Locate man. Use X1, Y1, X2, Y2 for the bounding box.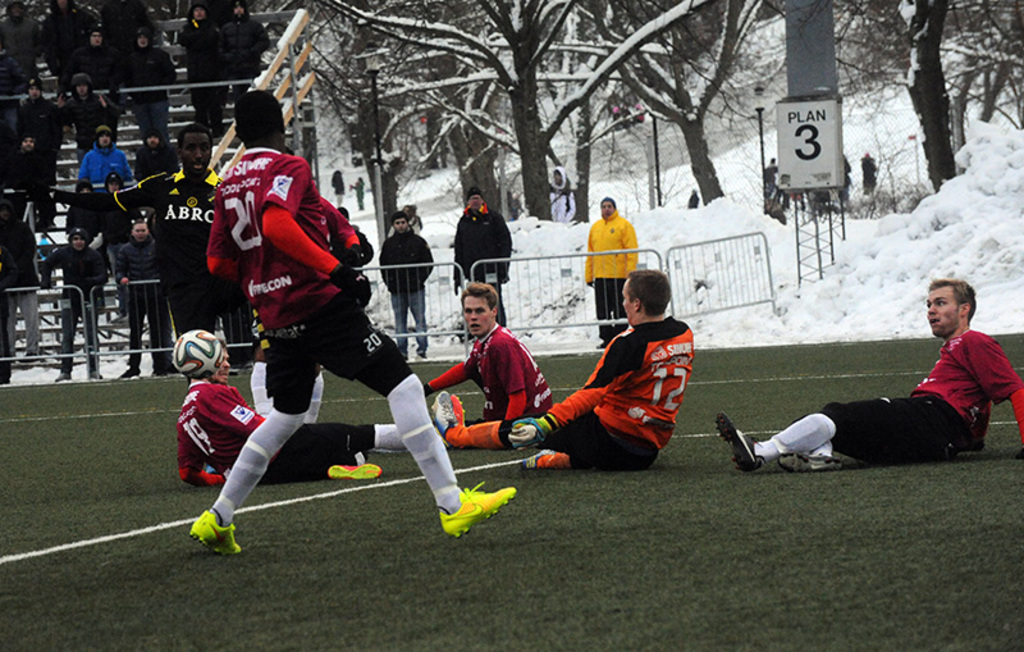
374, 210, 433, 360.
